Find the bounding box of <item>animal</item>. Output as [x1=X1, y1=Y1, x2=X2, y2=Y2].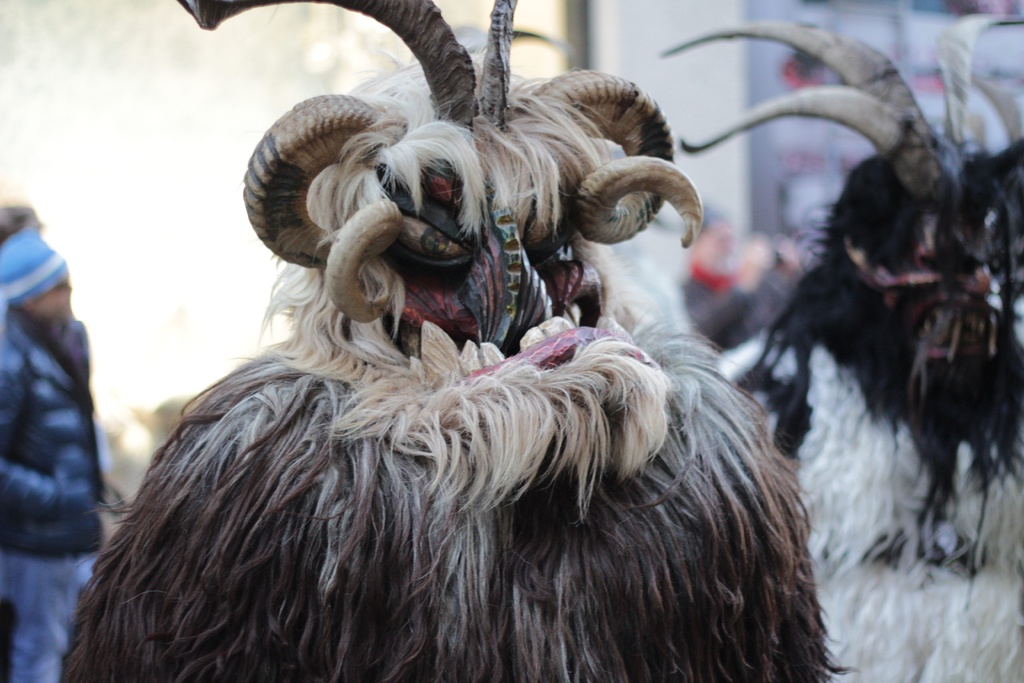
[x1=51, y1=0, x2=857, y2=682].
